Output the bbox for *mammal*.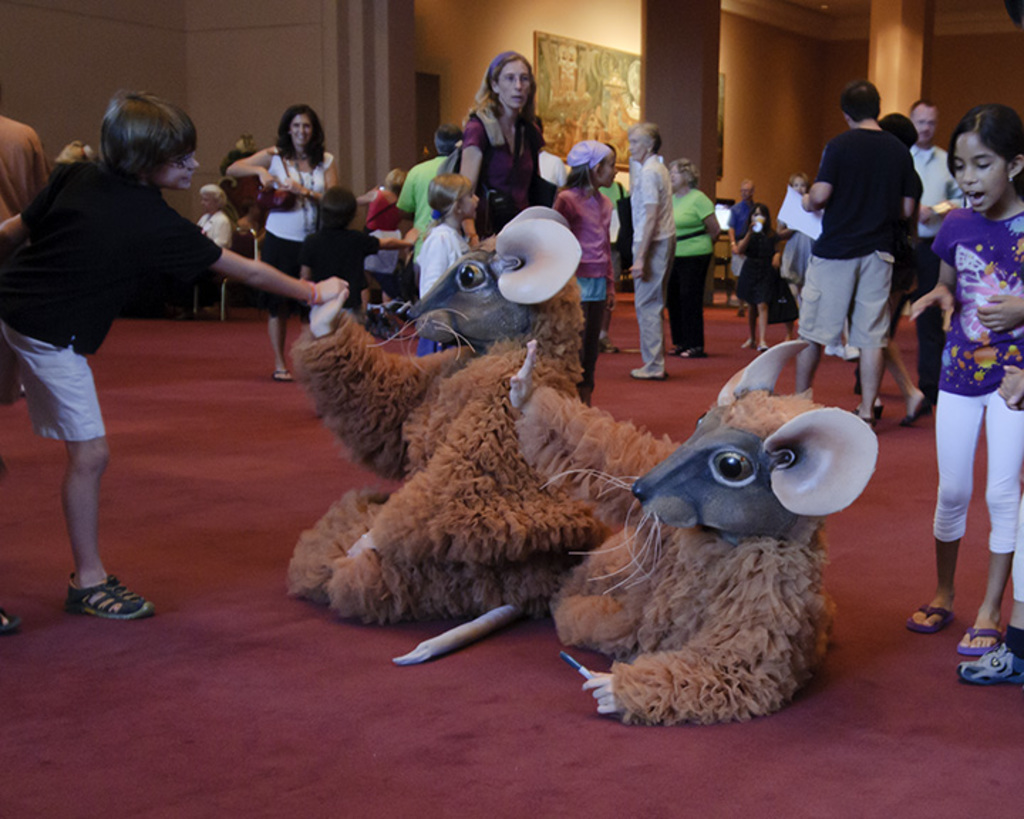
[x1=228, y1=104, x2=338, y2=378].
